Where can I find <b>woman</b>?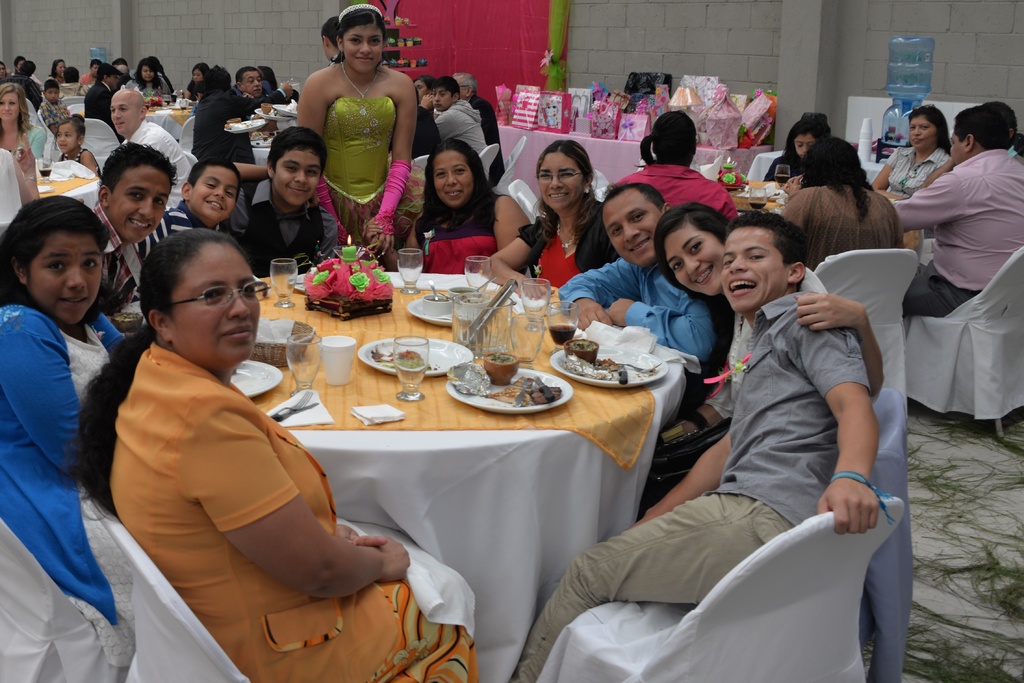
You can find it at rect(973, 101, 1023, 168).
